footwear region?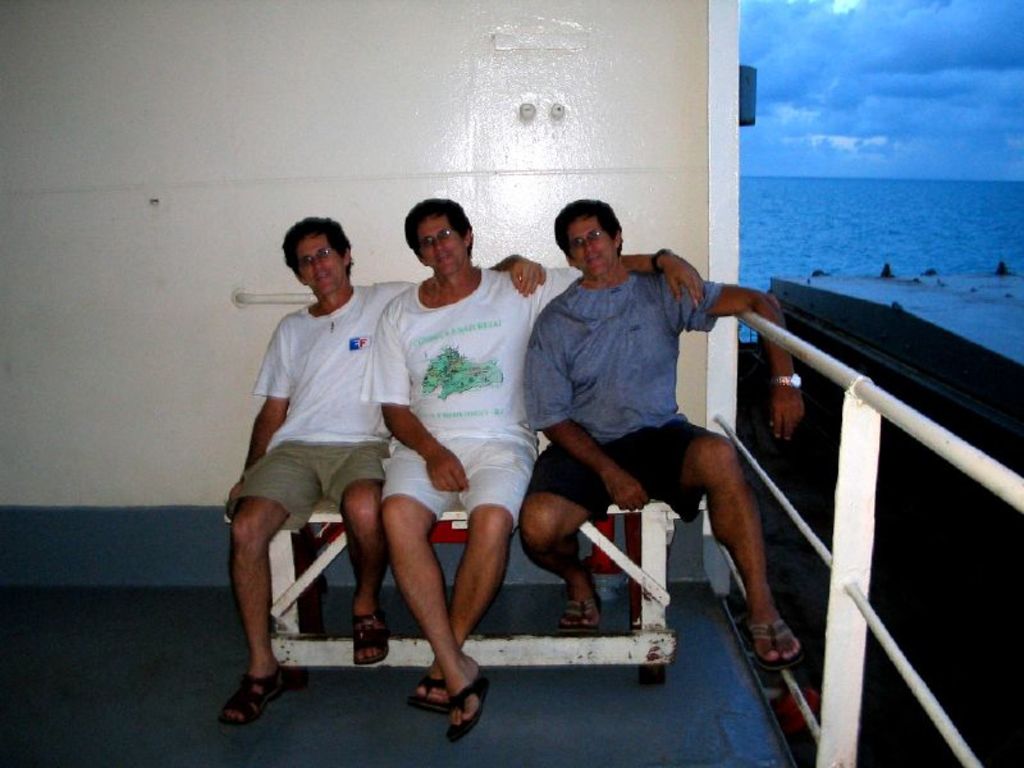
[x1=218, y1=657, x2=291, y2=724]
